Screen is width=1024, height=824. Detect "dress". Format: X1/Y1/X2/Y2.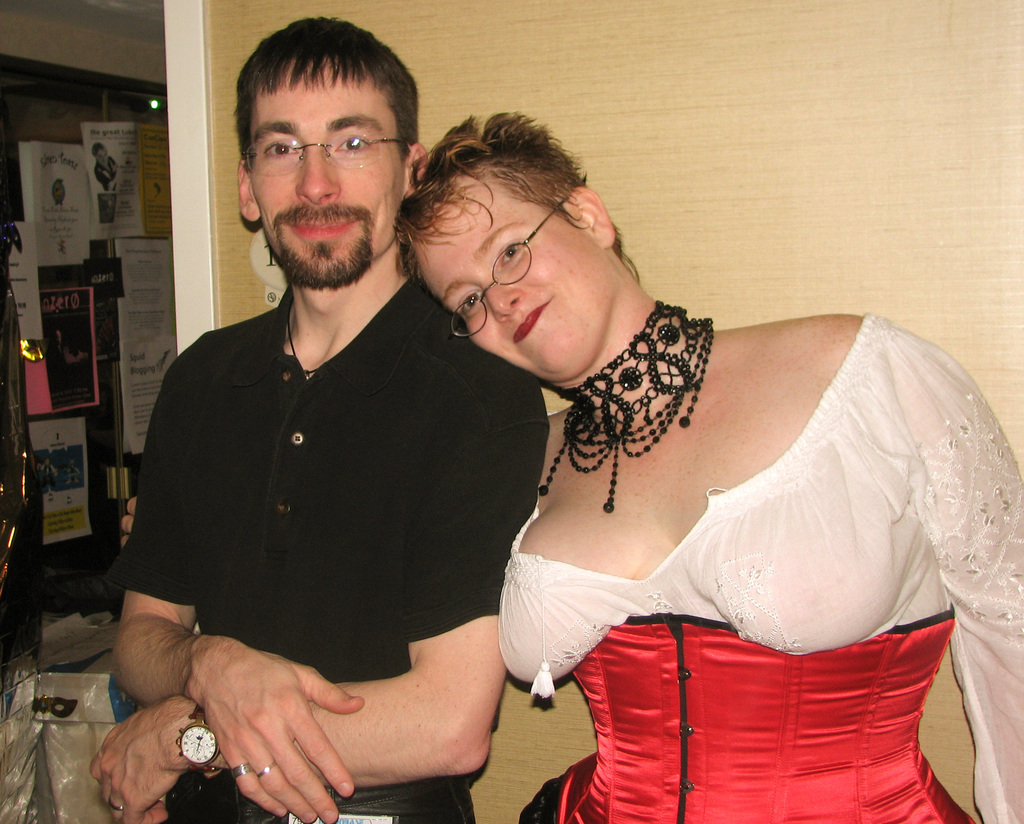
496/313/1023/823.
